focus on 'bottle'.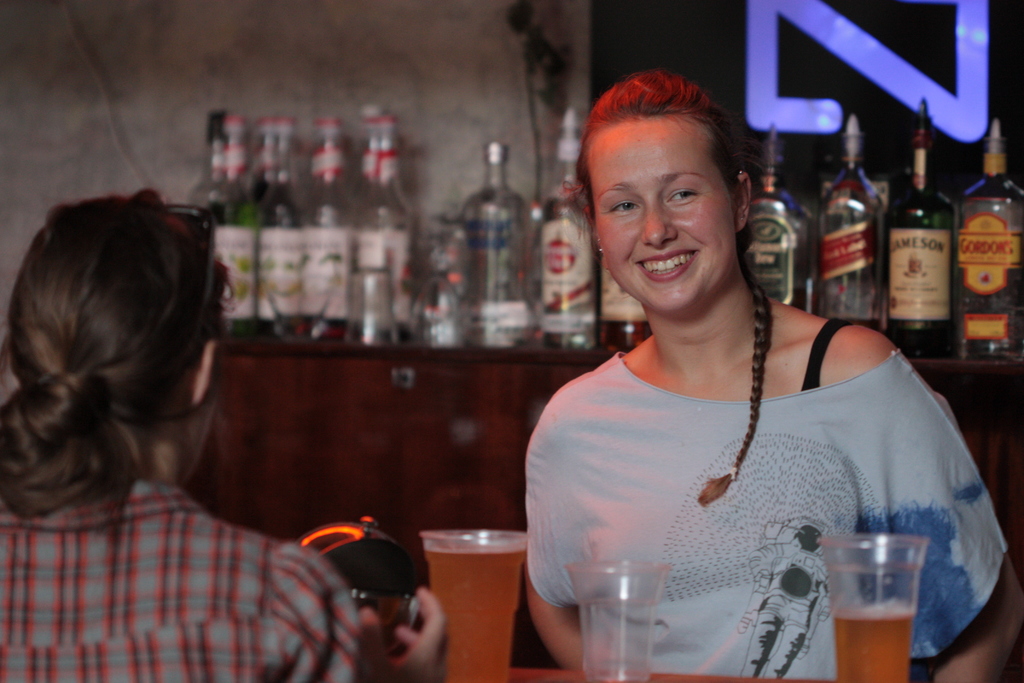
Focused at x1=888, y1=137, x2=977, y2=351.
